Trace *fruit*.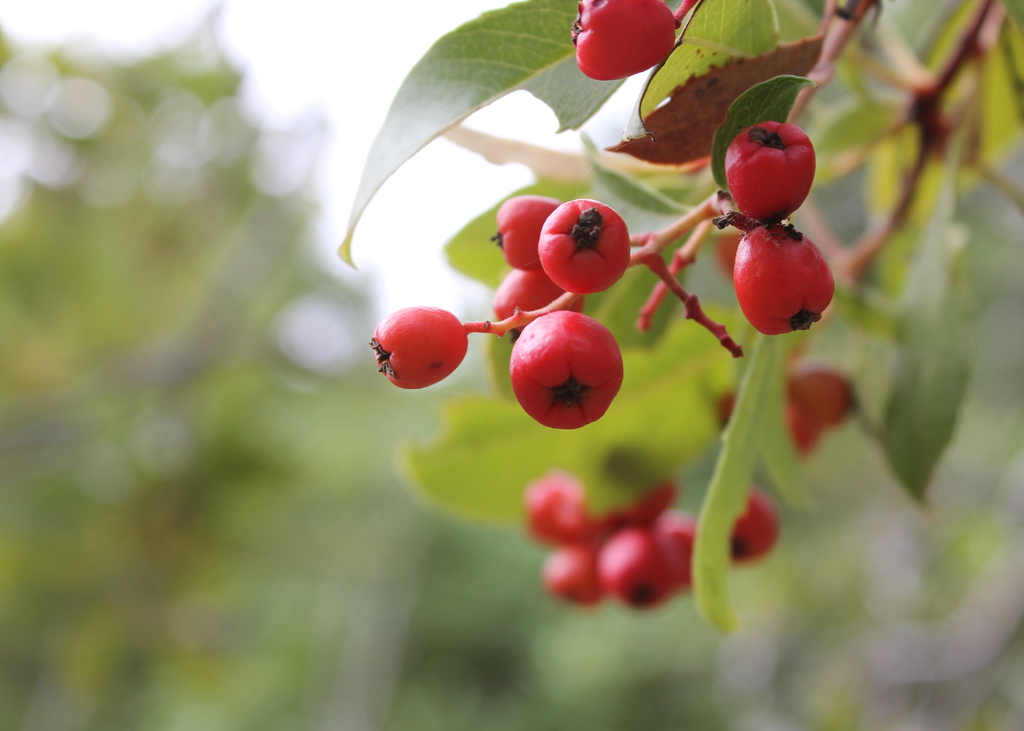
Traced to 721 118 817 218.
